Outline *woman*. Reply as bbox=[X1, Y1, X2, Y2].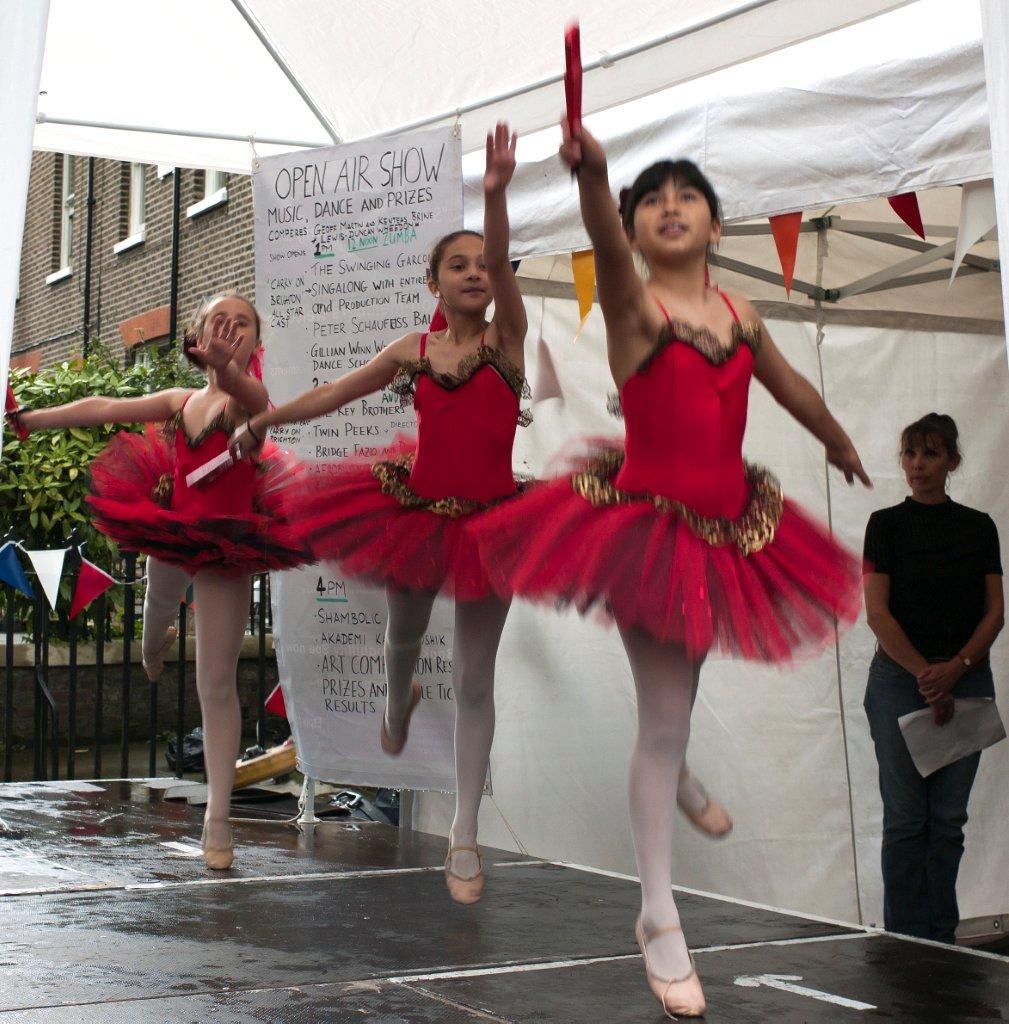
bbox=[218, 114, 607, 910].
